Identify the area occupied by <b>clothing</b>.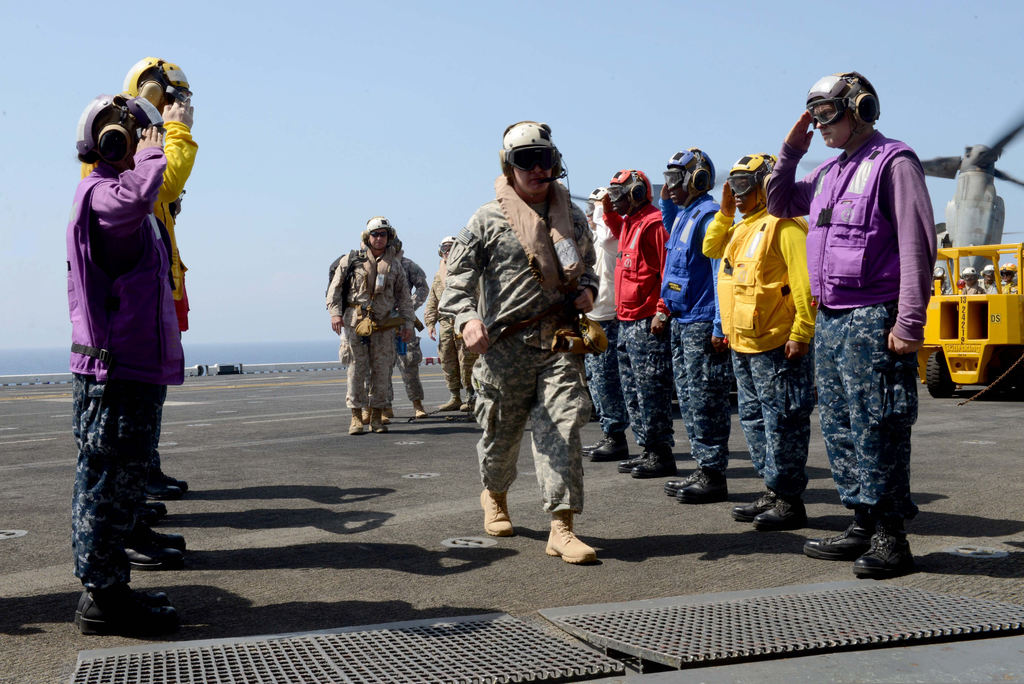
Area: rect(439, 127, 618, 544).
